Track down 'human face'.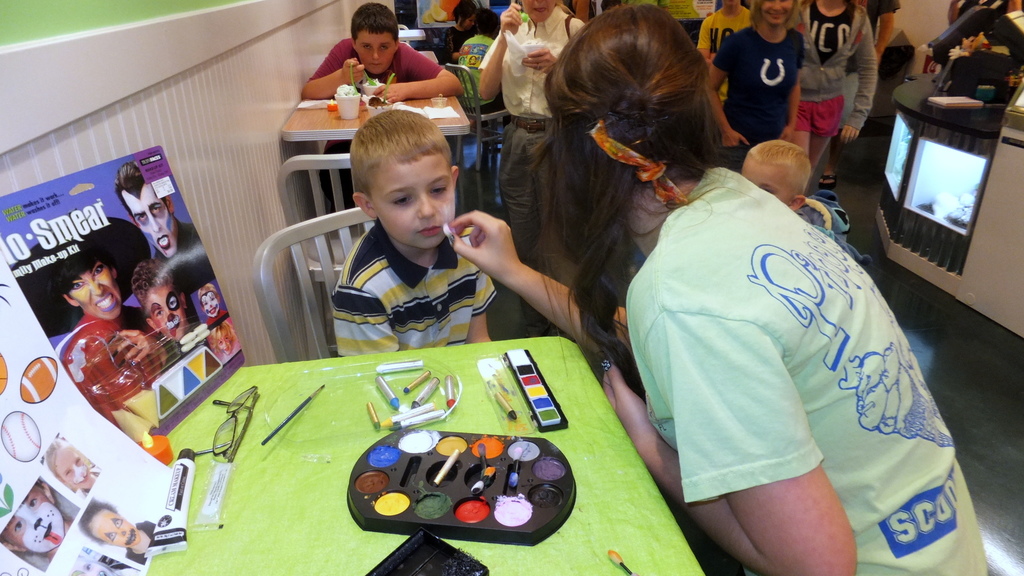
Tracked to <bbox>116, 174, 181, 262</bbox>.
